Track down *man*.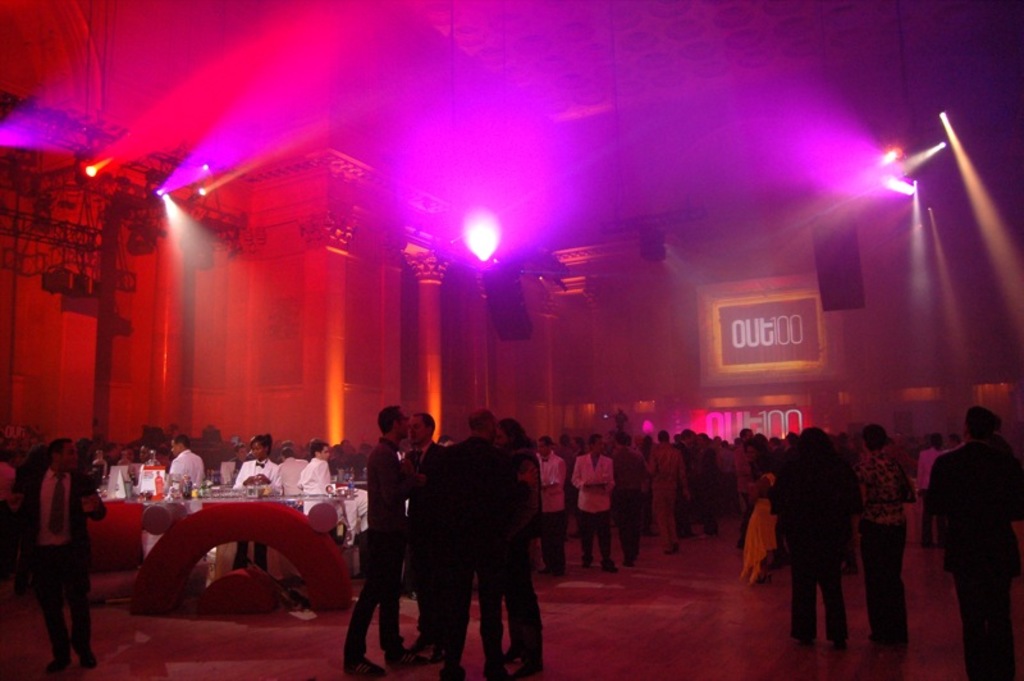
Tracked to 645:421:692:559.
